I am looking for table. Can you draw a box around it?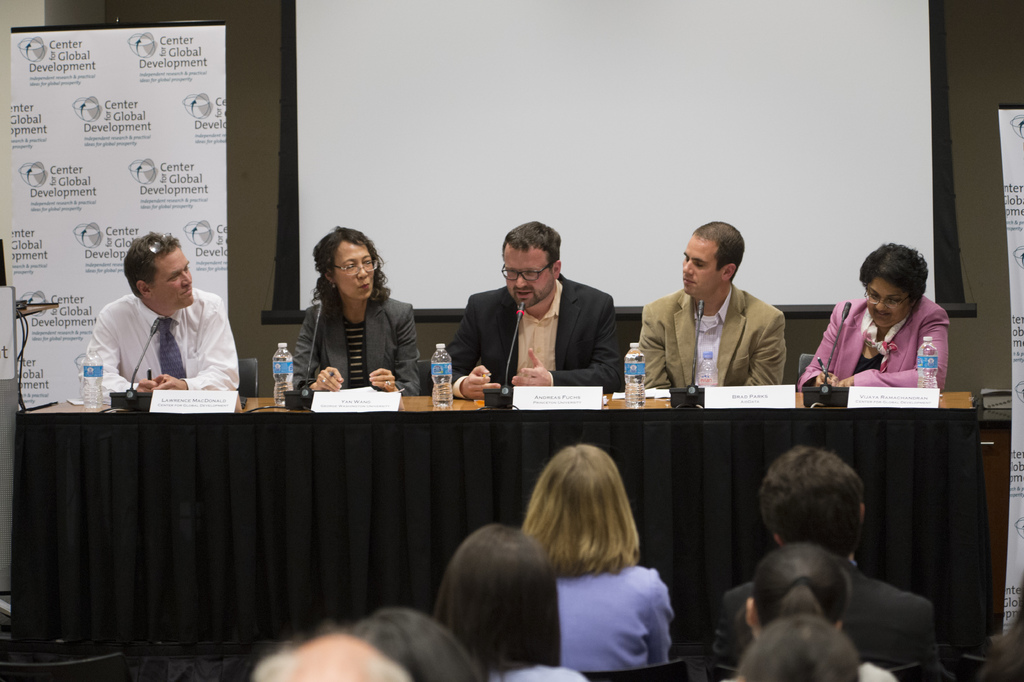
Sure, the bounding box is region(982, 387, 1013, 635).
